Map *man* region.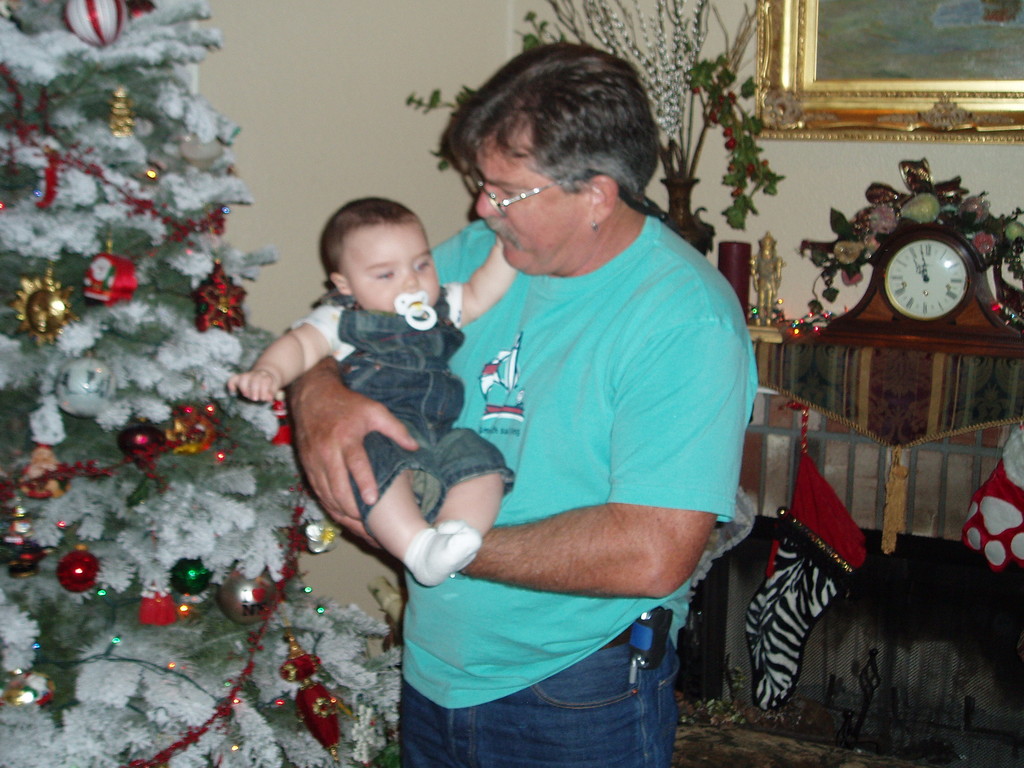
Mapped to [348, 66, 768, 760].
